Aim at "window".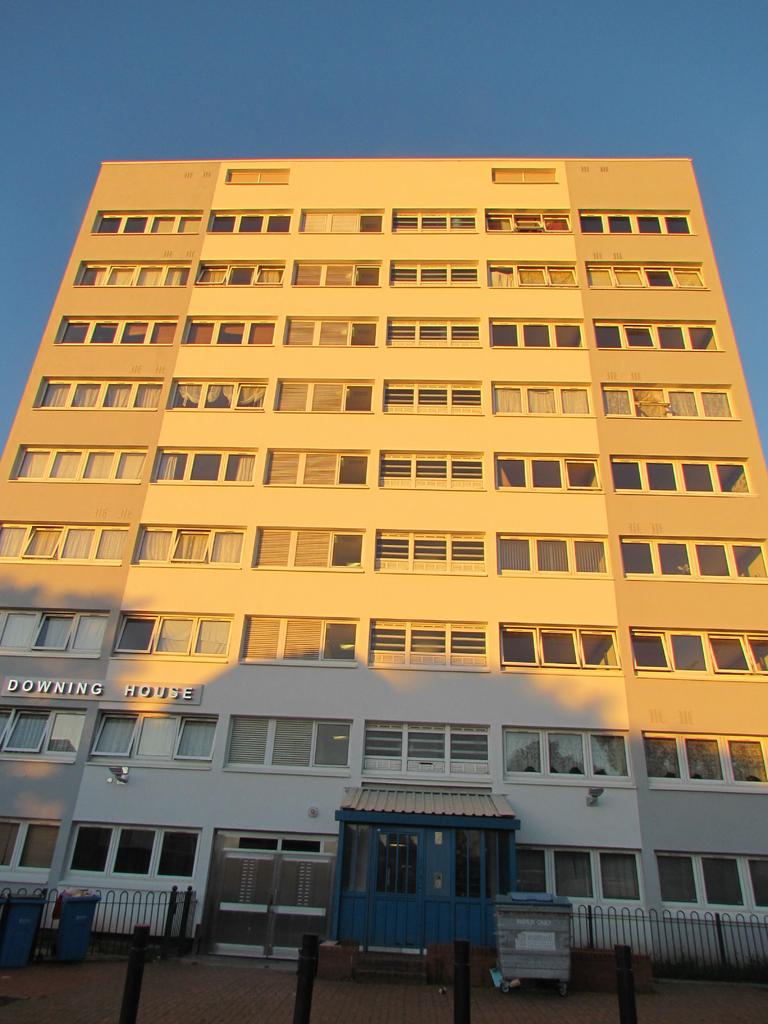
Aimed at pyautogui.locateOnScreen(33, 380, 66, 412).
